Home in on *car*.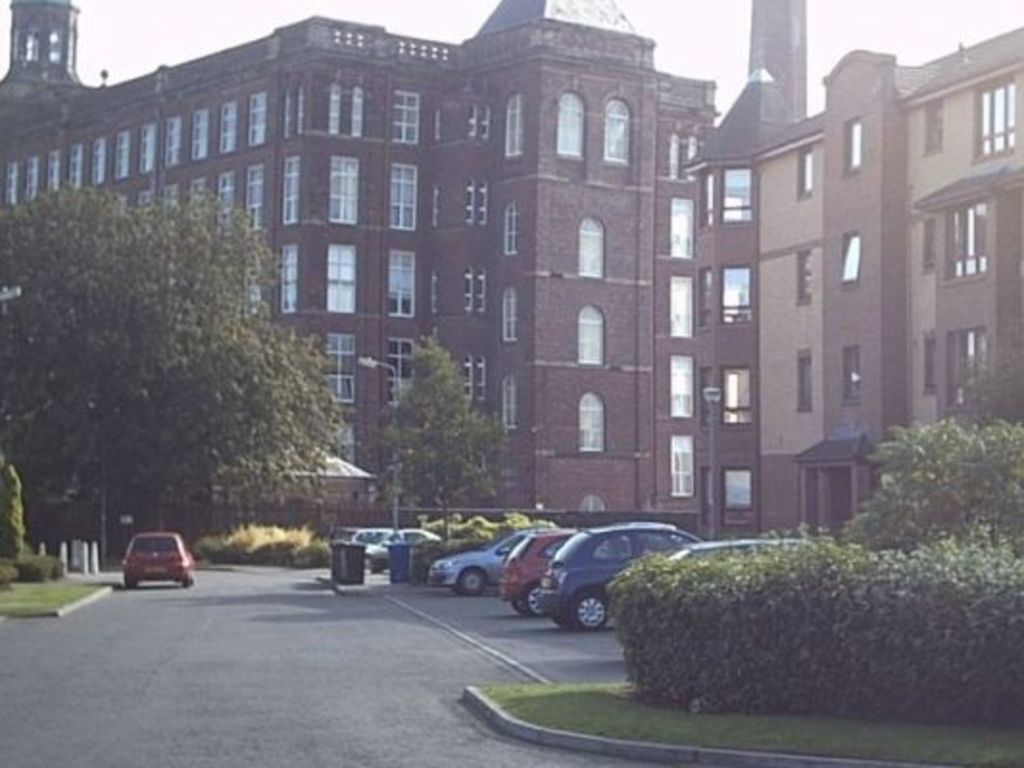
Homed in at 357 518 394 540.
